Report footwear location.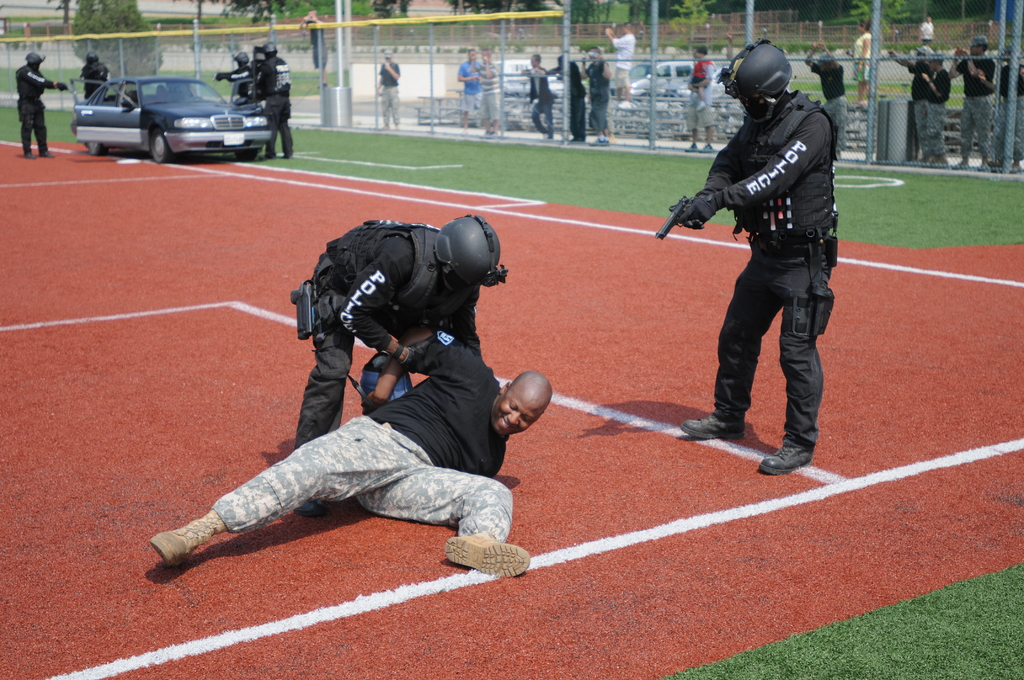
Report: bbox(684, 413, 741, 442).
